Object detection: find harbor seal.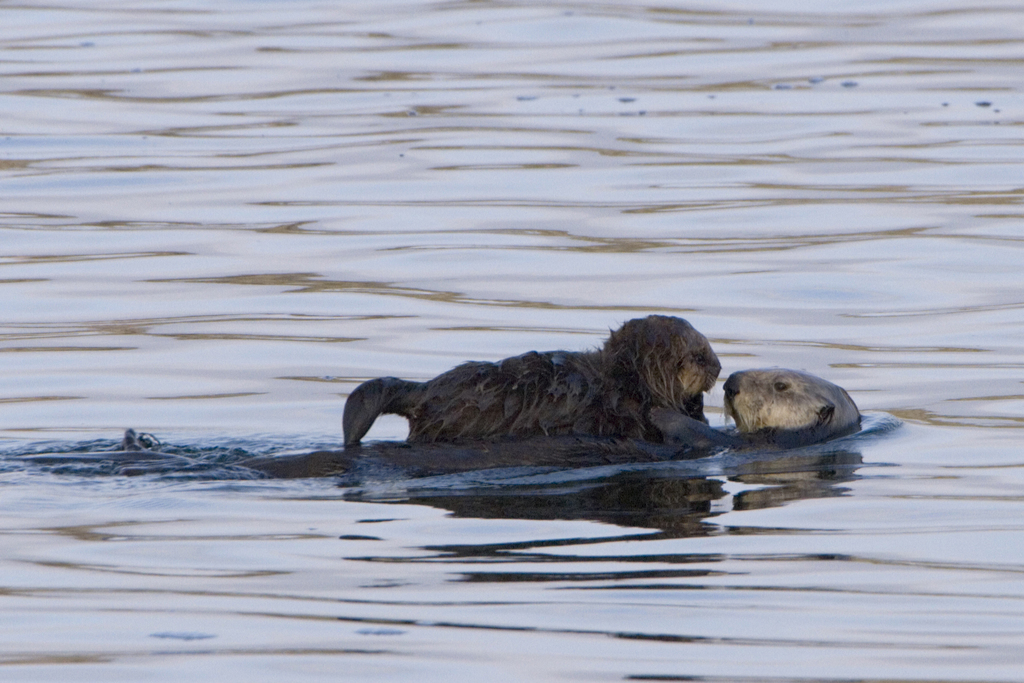
detection(229, 365, 861, 480).
